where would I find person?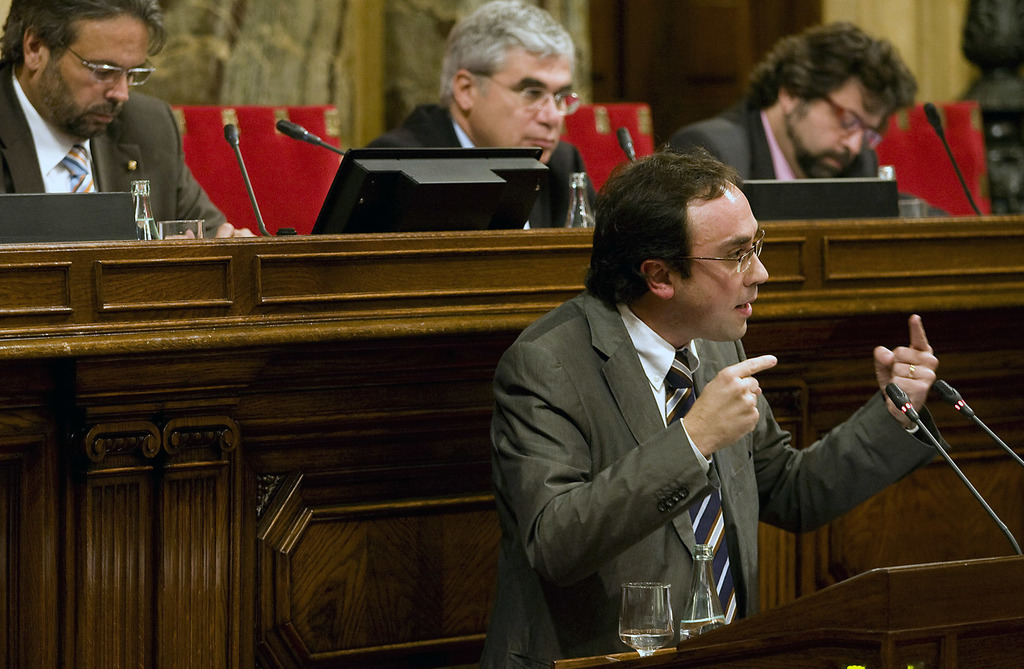
At x1=488 y1=143 x2=940 y2=668.
